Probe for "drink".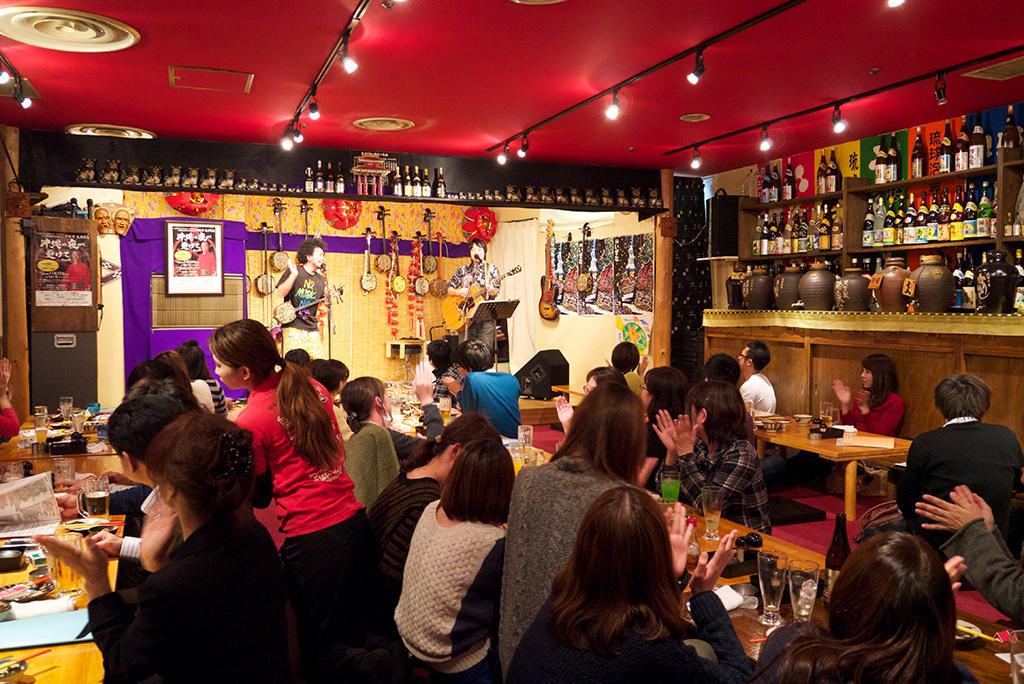
Probe result: 818/149/823/194.
